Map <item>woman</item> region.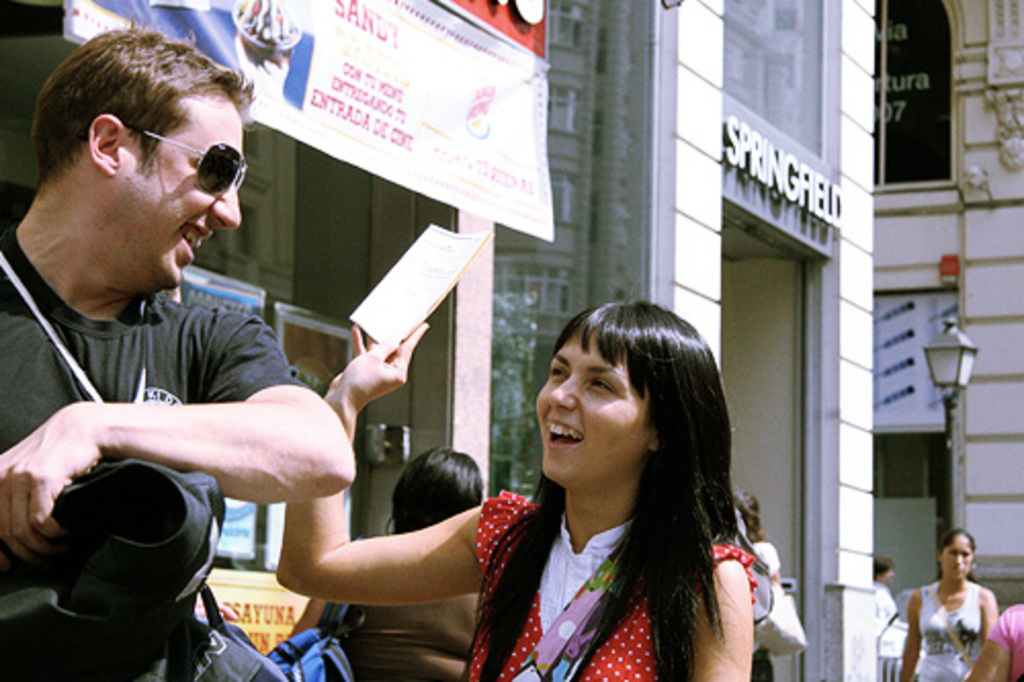
Mapped to 262 283 764 680.
